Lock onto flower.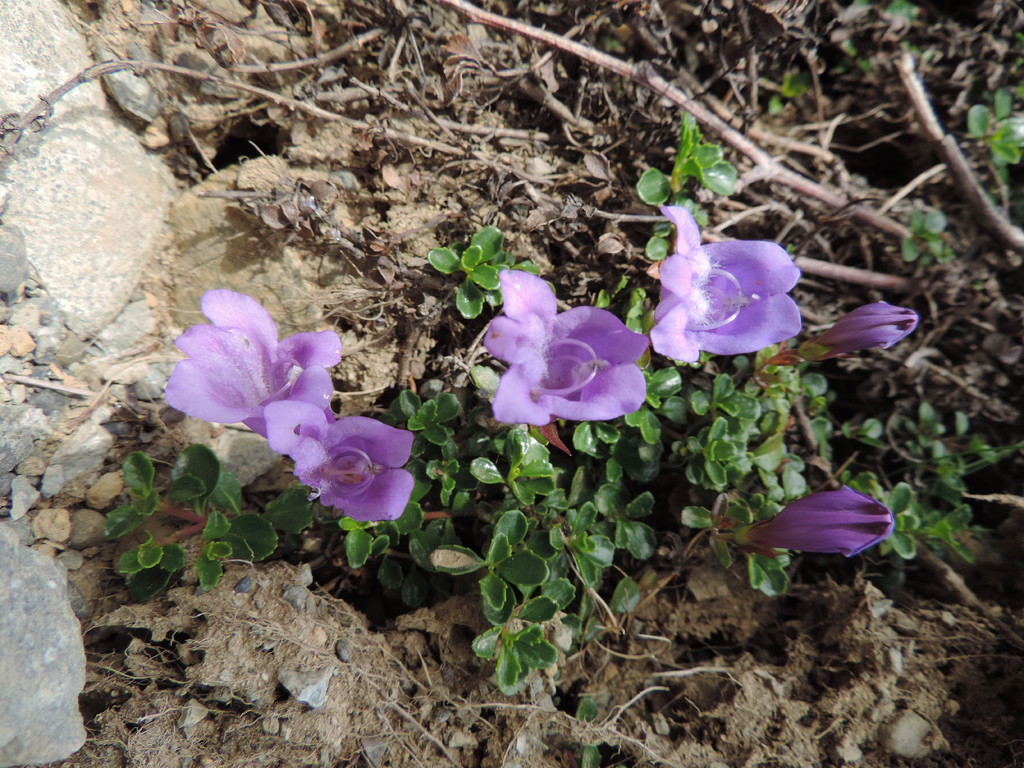
Locked: select_region(649, 205, 801, 367).
